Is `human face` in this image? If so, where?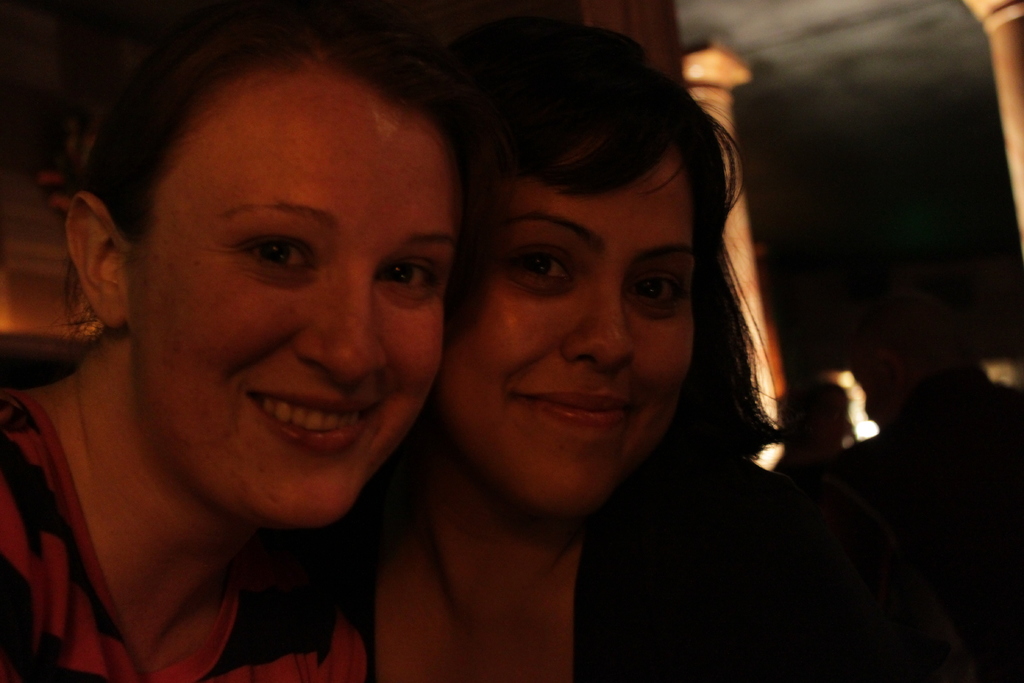
Yes, at {"left": 133, "top": 67, "right": 456, "bottom": 523}.
